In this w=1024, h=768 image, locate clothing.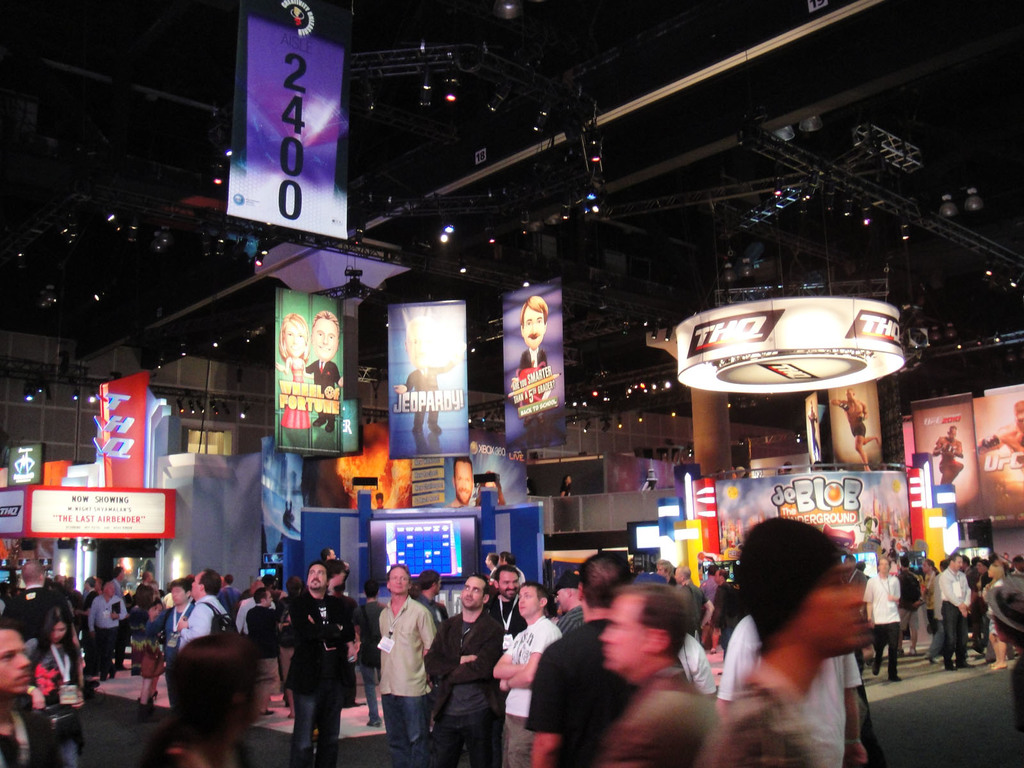
Bounding box: 493:618:564:767.
